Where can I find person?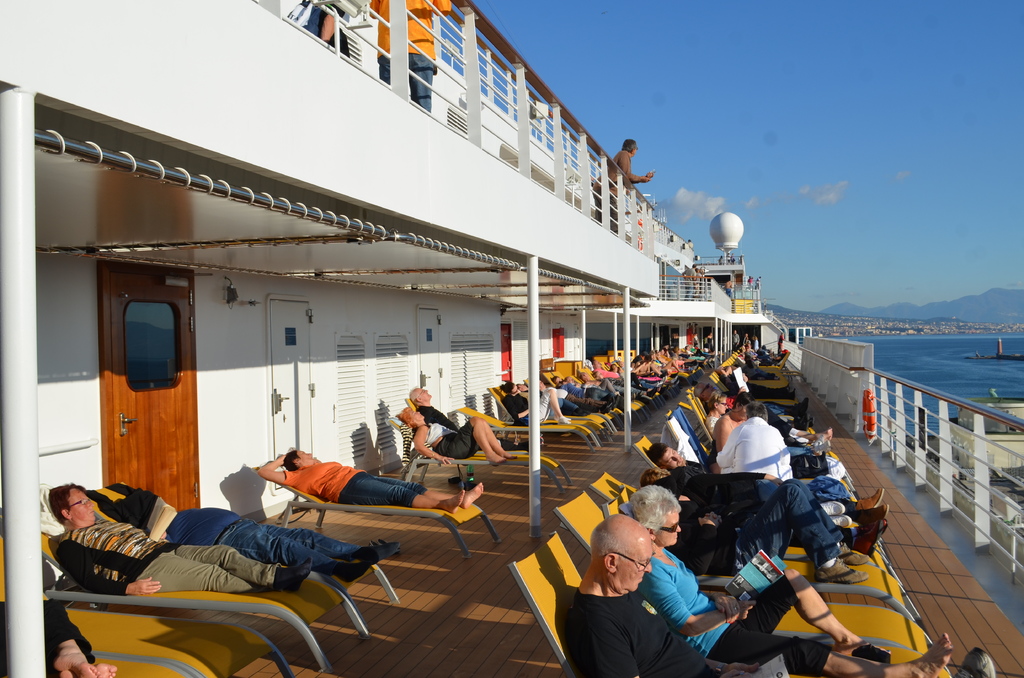
You can find it at x1=493 y1=373 x2=617 y2=423.
